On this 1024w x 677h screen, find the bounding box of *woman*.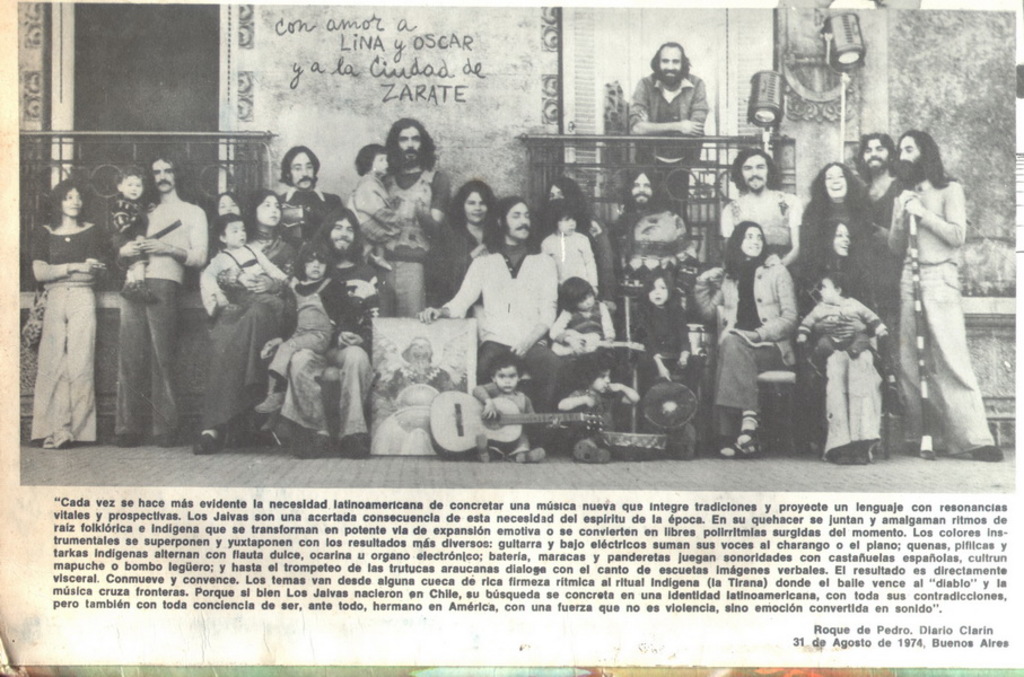
Bounding box: [x1=787, y1=212, x2=895, y2=361].
